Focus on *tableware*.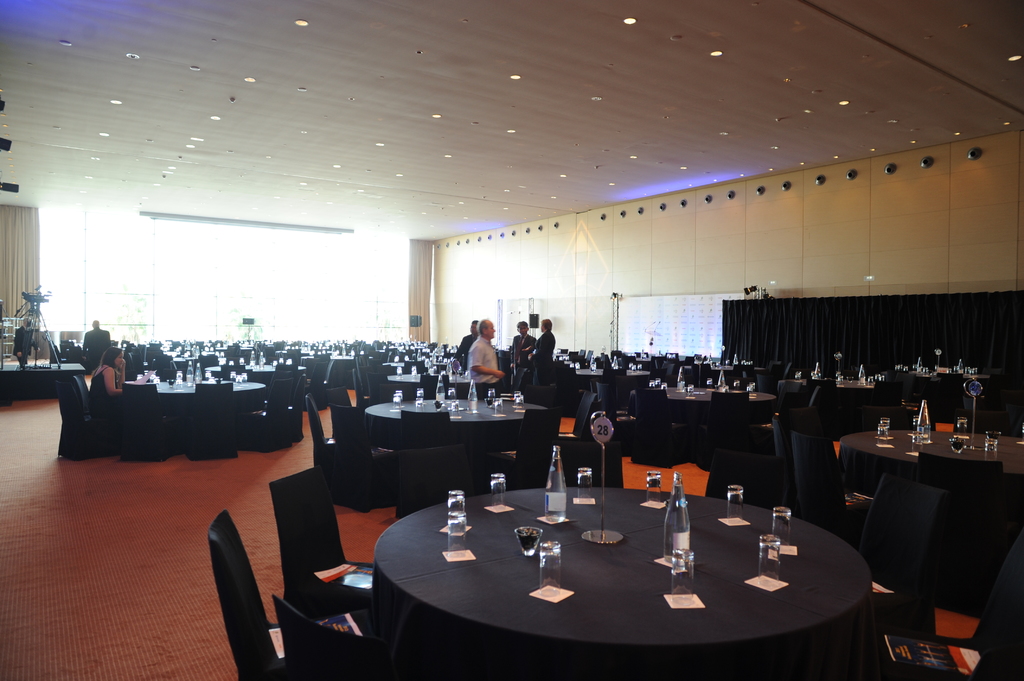
Focused at rect(948, 437, 965, 453).
